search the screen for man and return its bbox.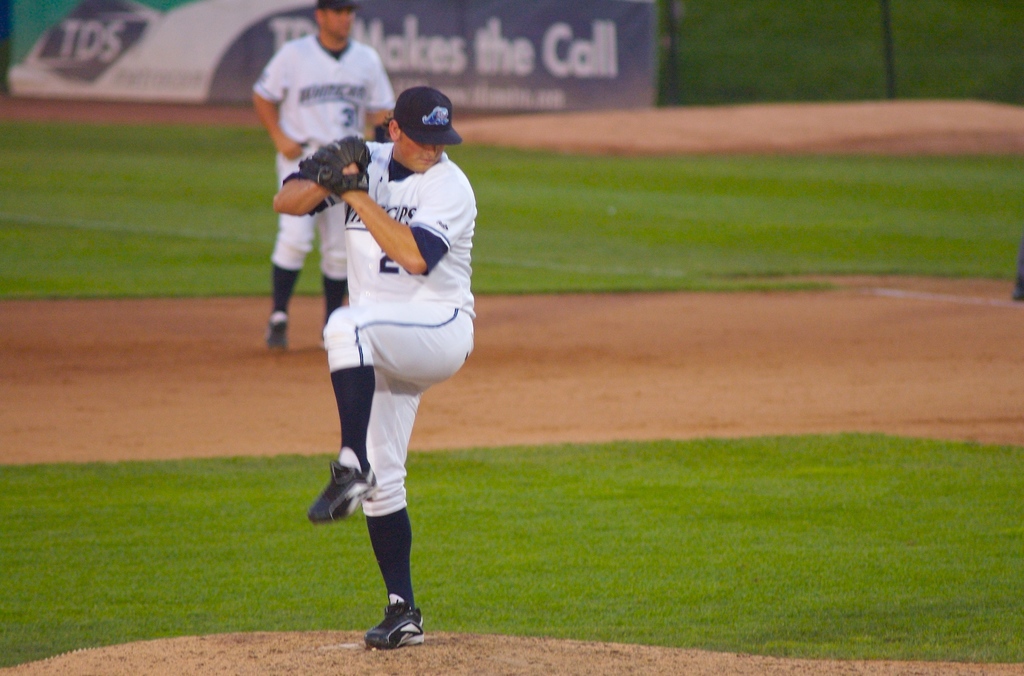
Found: [269, 79, 481, 628].
